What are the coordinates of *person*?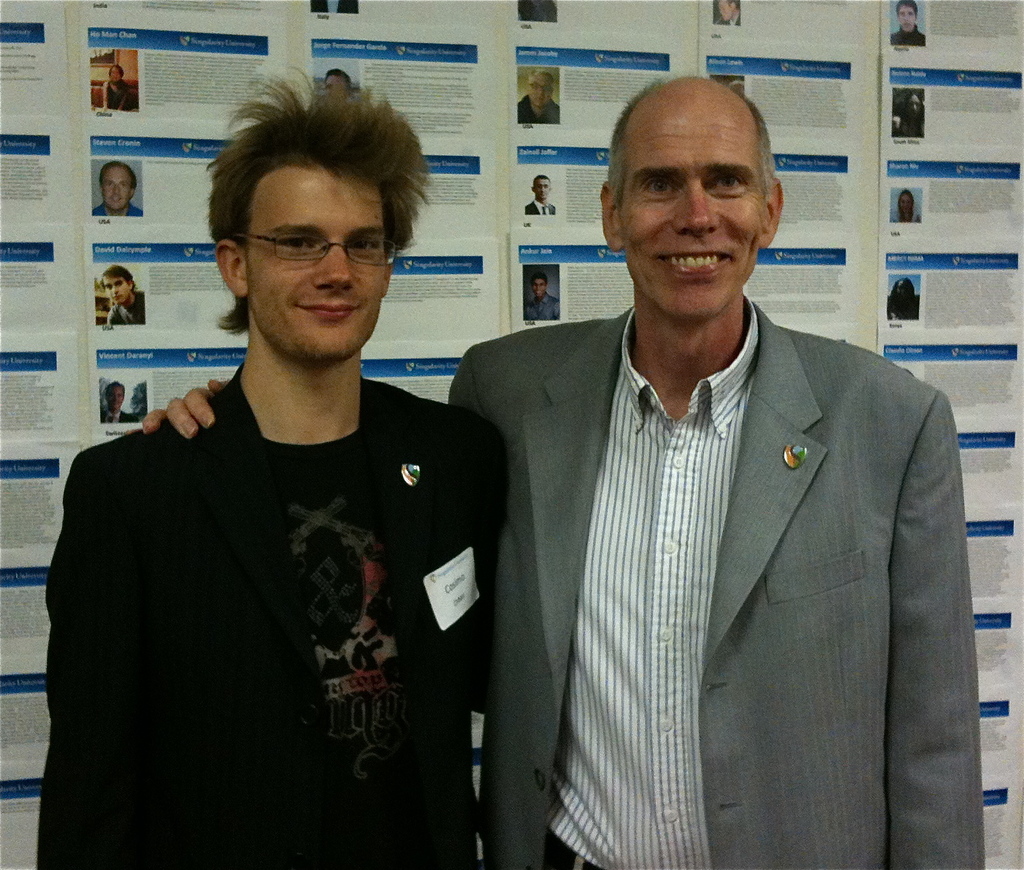
476:129:970:869.
